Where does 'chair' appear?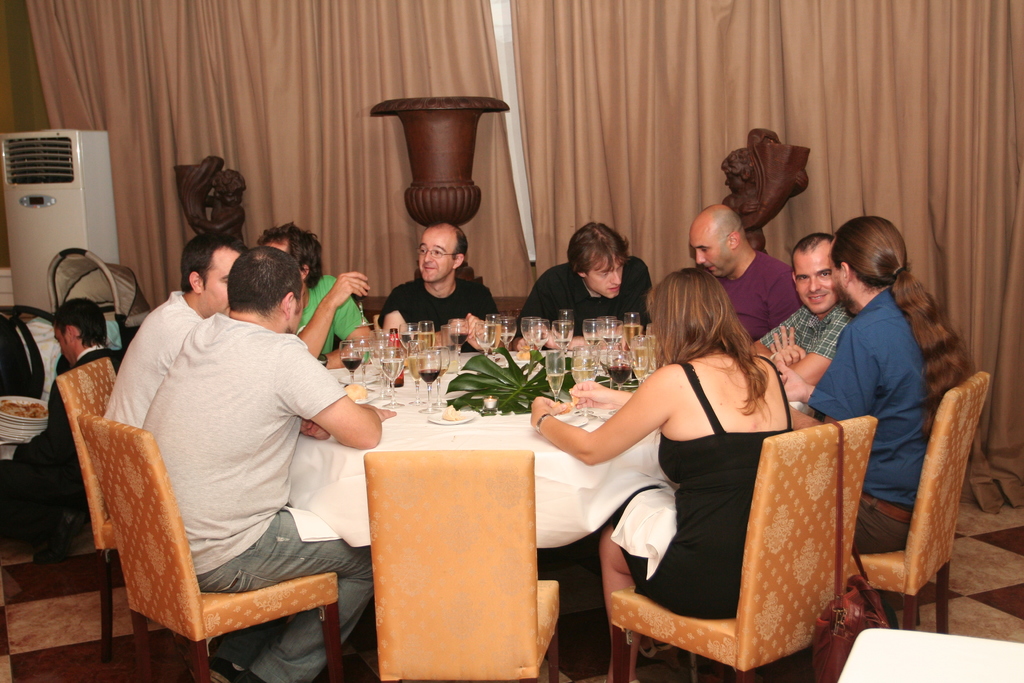
Appears at 840, 372, 989, 635.
